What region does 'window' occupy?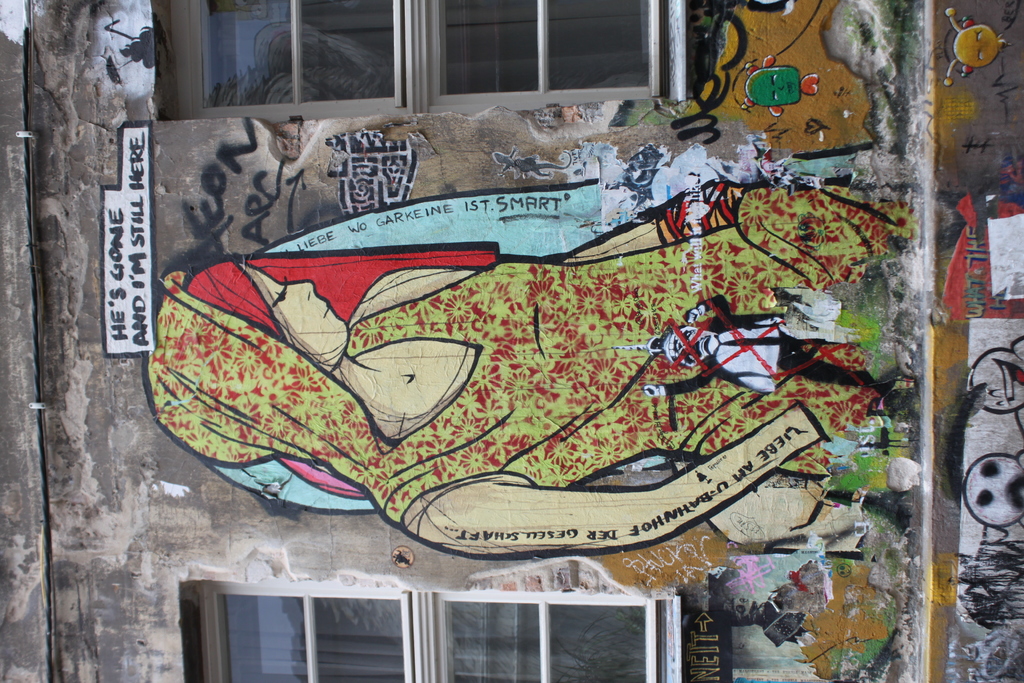
rect(189, 588, 665, 677).
